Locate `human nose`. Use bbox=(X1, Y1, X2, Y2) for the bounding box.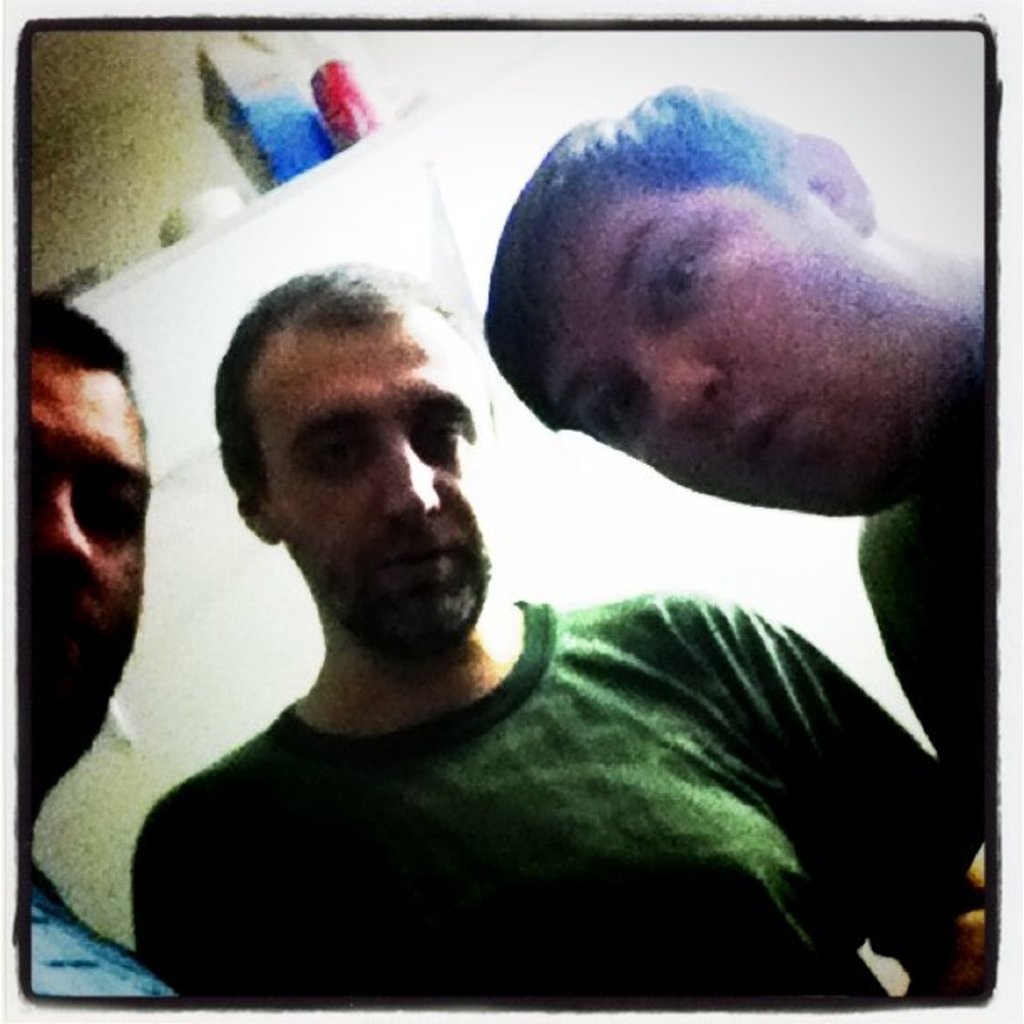
bbox=(35, 499, 95, 571).
